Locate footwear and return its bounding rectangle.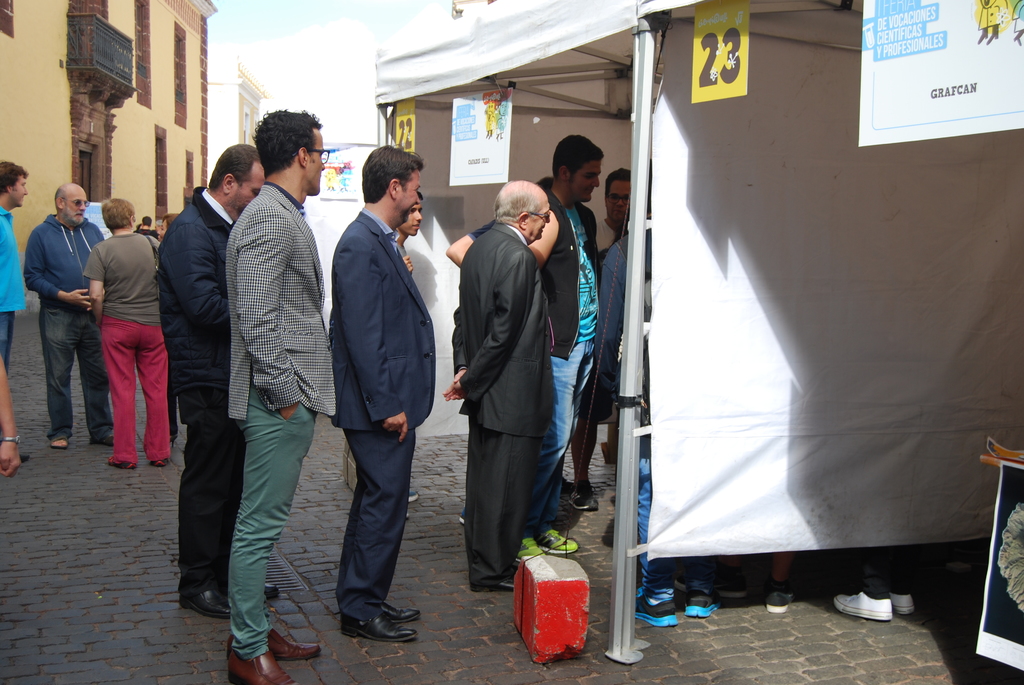
region(456, 506, 467, 523).
